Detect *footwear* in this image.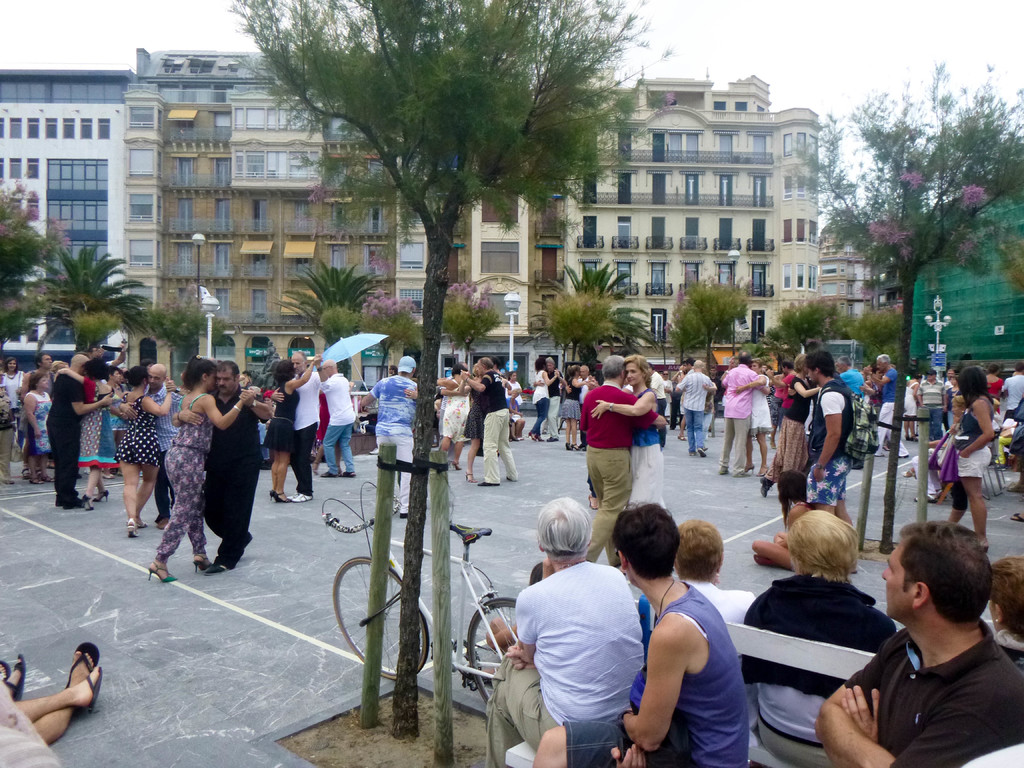
Detection: bbox=[190, 556, 211, 574].
